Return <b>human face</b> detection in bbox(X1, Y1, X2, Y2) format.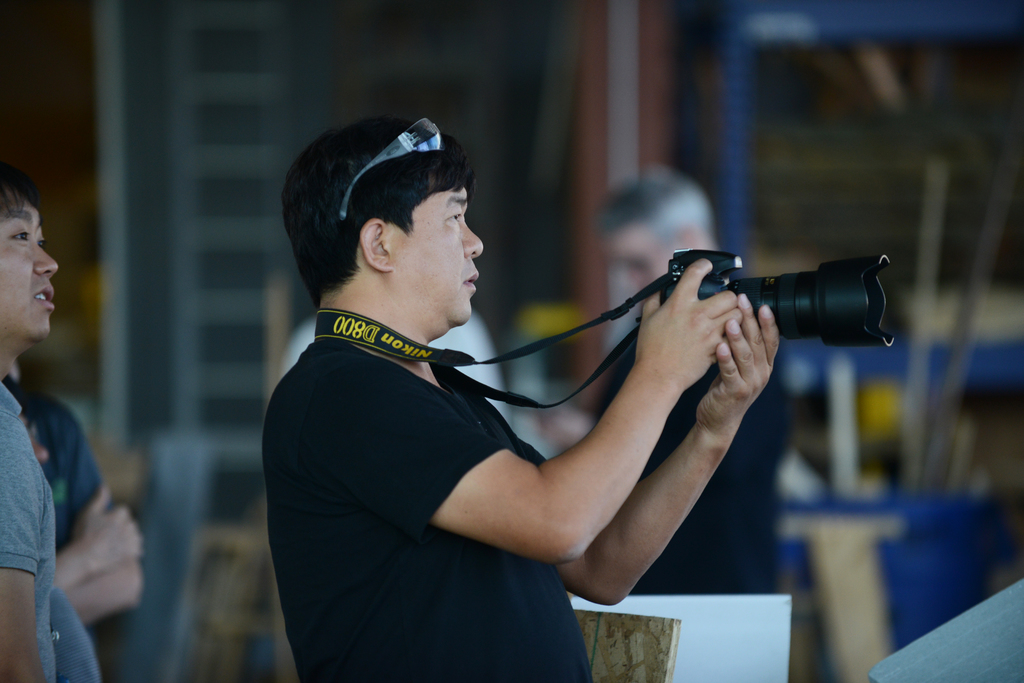
bbox(392, 189, 483, 321).
